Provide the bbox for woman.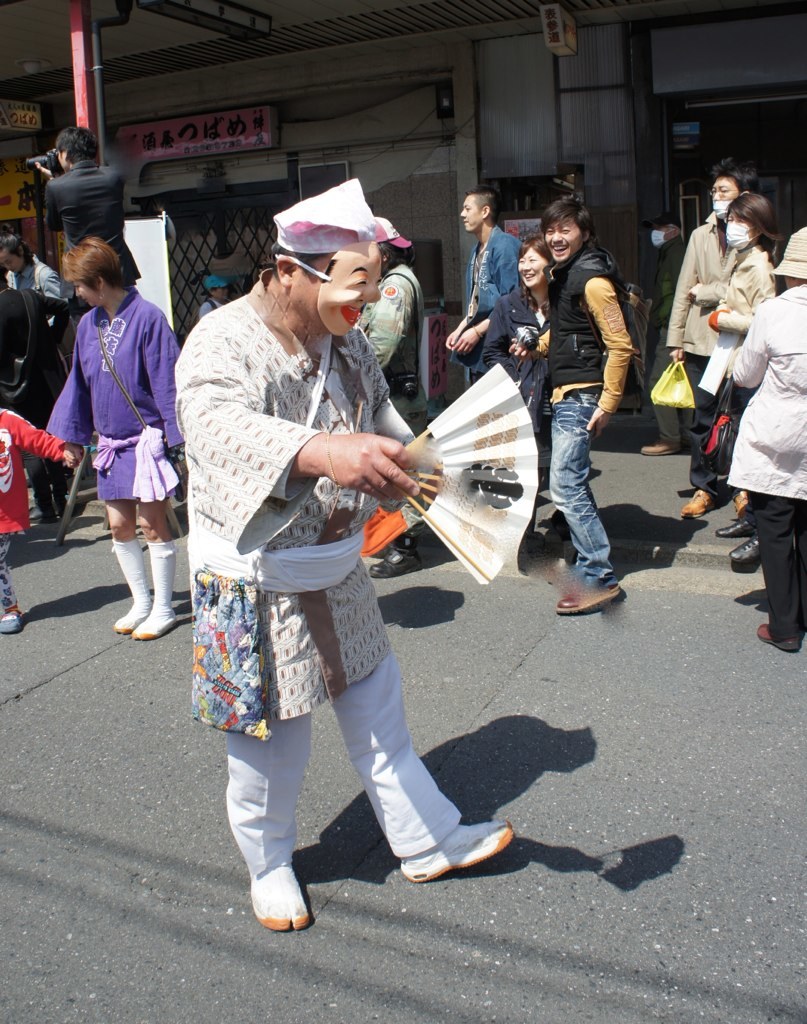
{"x1": 709, "y1": 220, "x2": 806, "y2": 651}.
